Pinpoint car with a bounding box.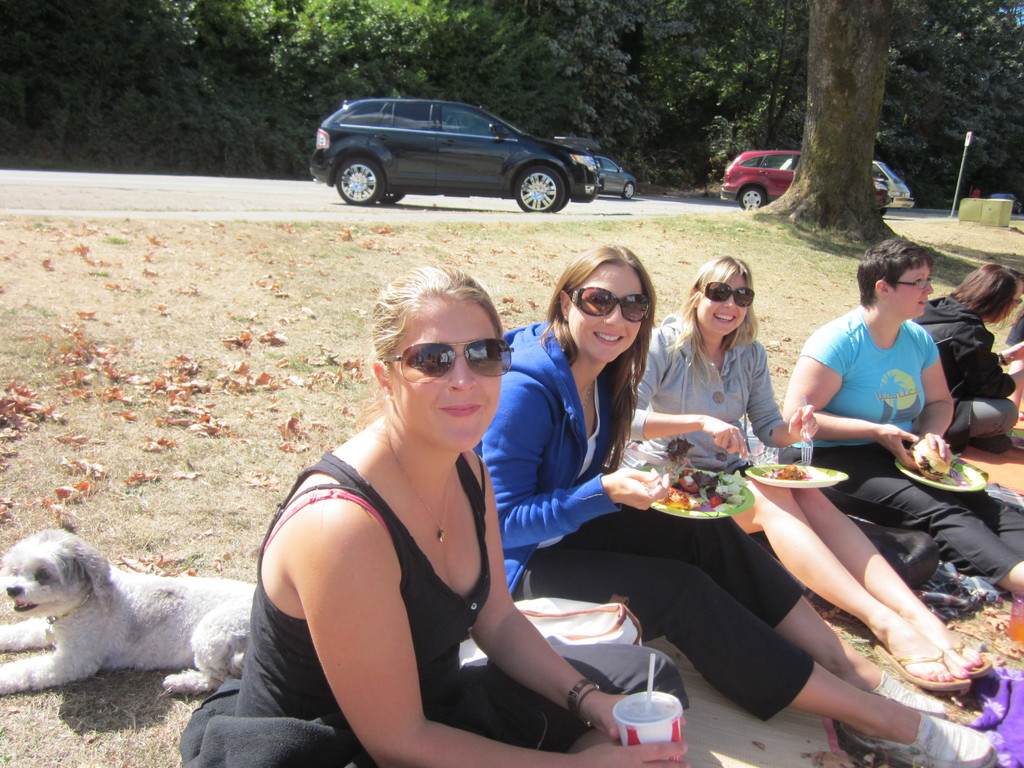
x1=871 y1=159 x2=913 y2=213.
